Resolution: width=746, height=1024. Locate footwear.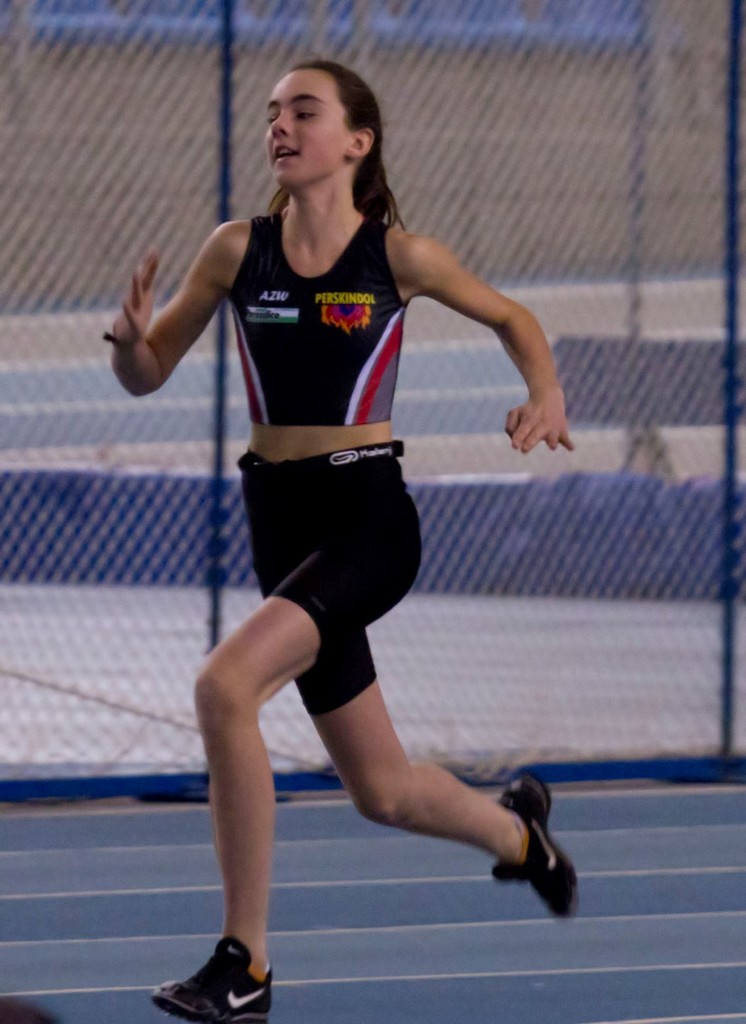
bbox(149, 935, 272, 1023).
